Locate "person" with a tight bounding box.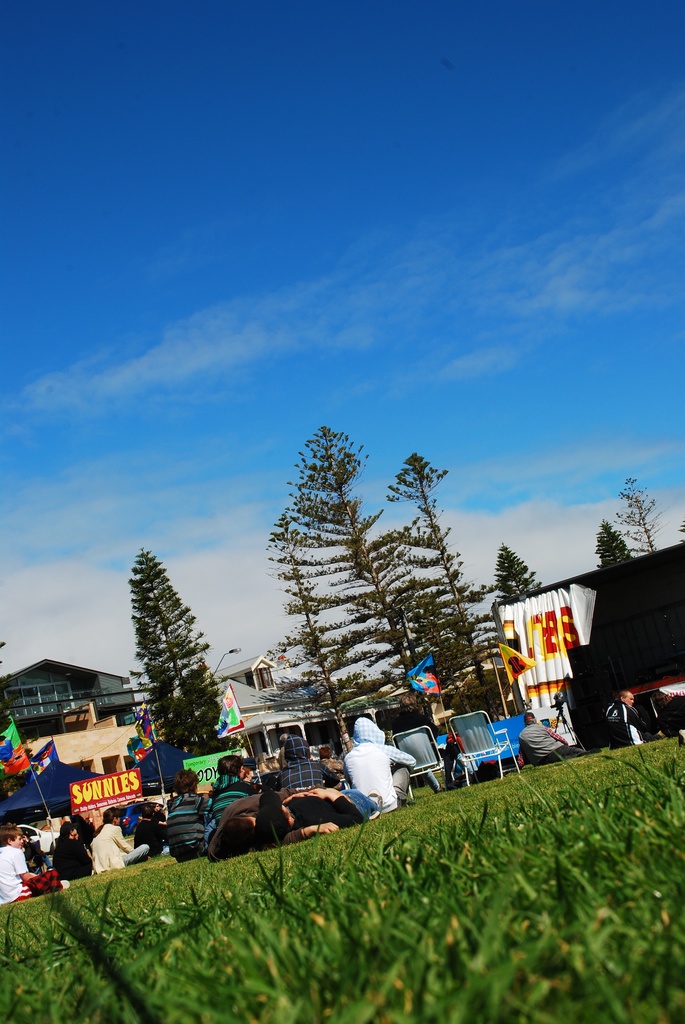
(x1=164, y1=767, x2=209, y2=860).
